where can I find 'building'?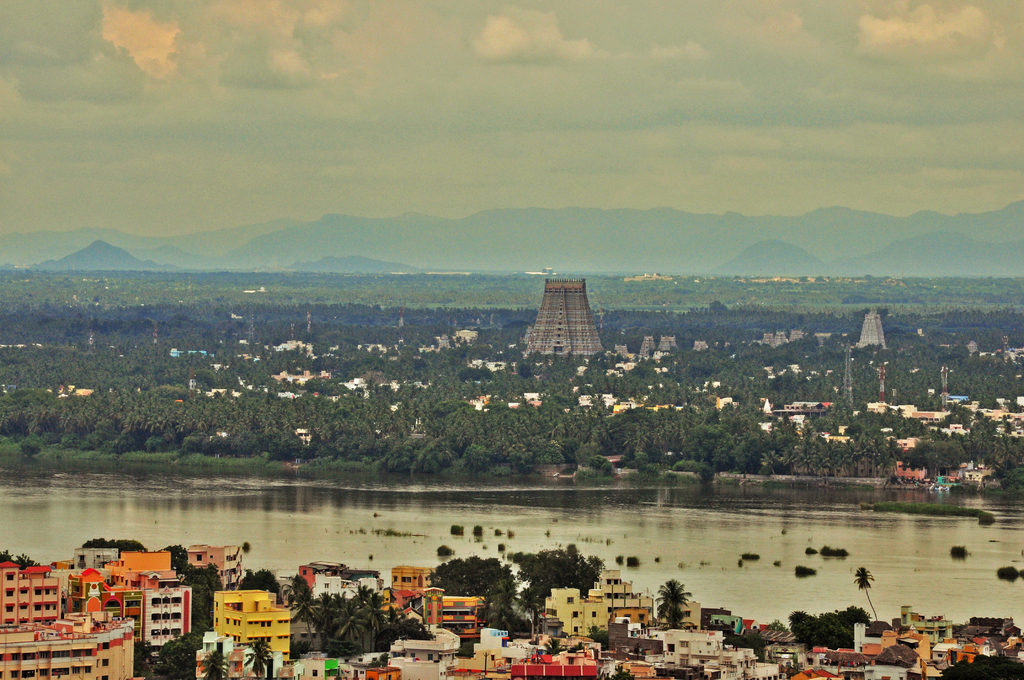
You can find it at box=[751, 420, 778, 437].
